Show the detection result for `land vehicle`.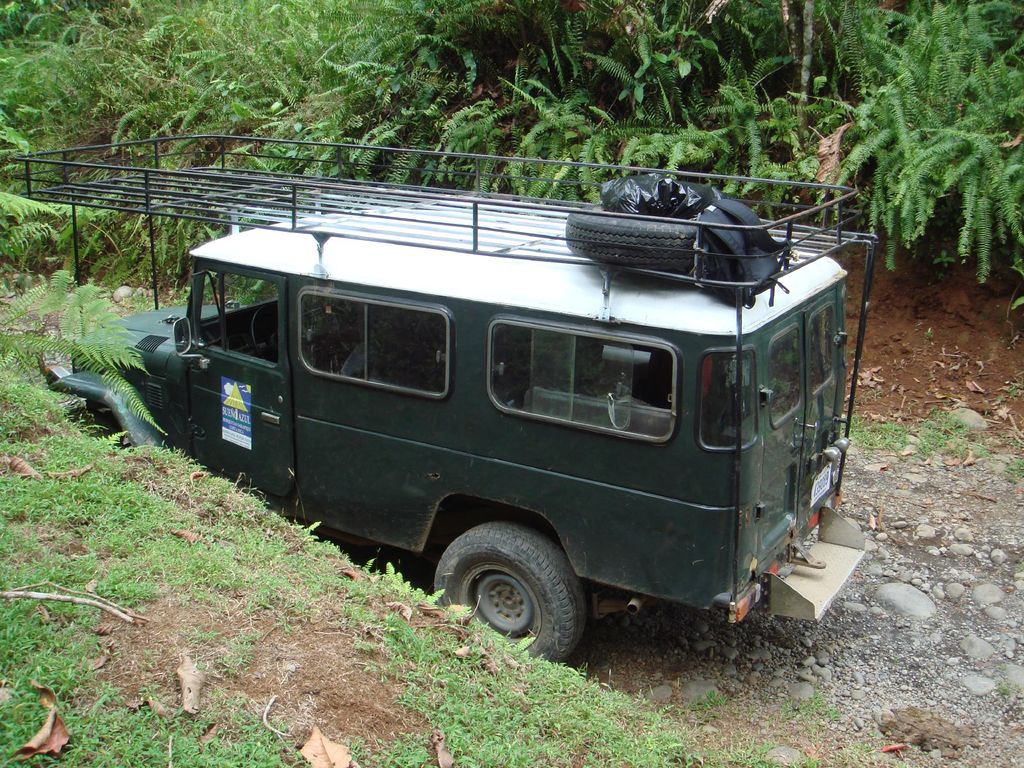
57, 179, 873, 685.
